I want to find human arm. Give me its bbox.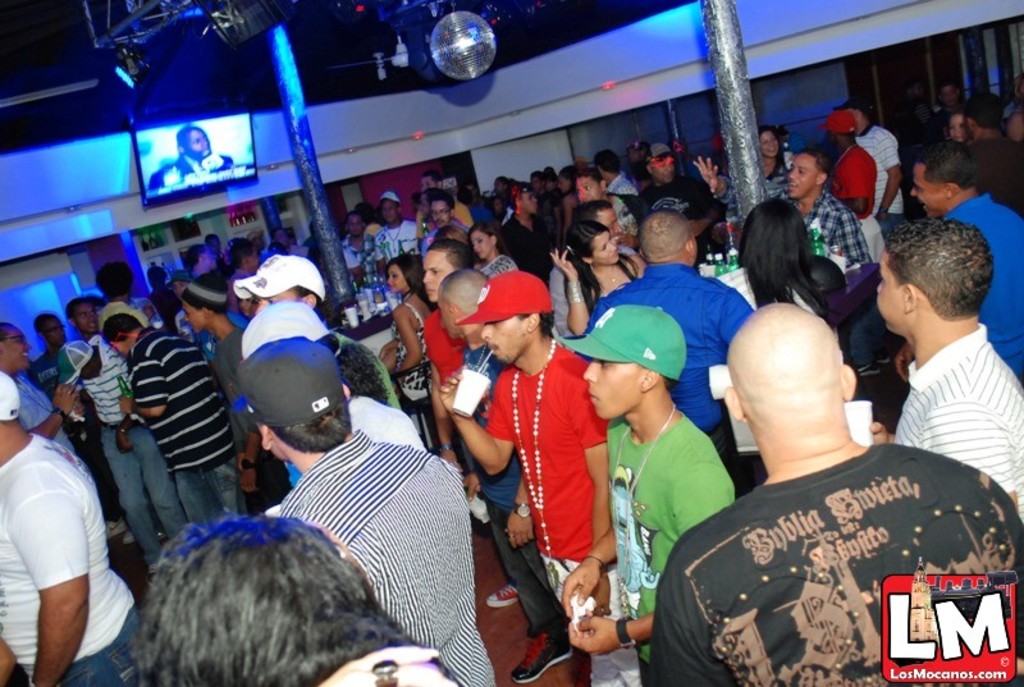
{"left": 835, "top": 159, "right": 872, "bottom": 214}.
